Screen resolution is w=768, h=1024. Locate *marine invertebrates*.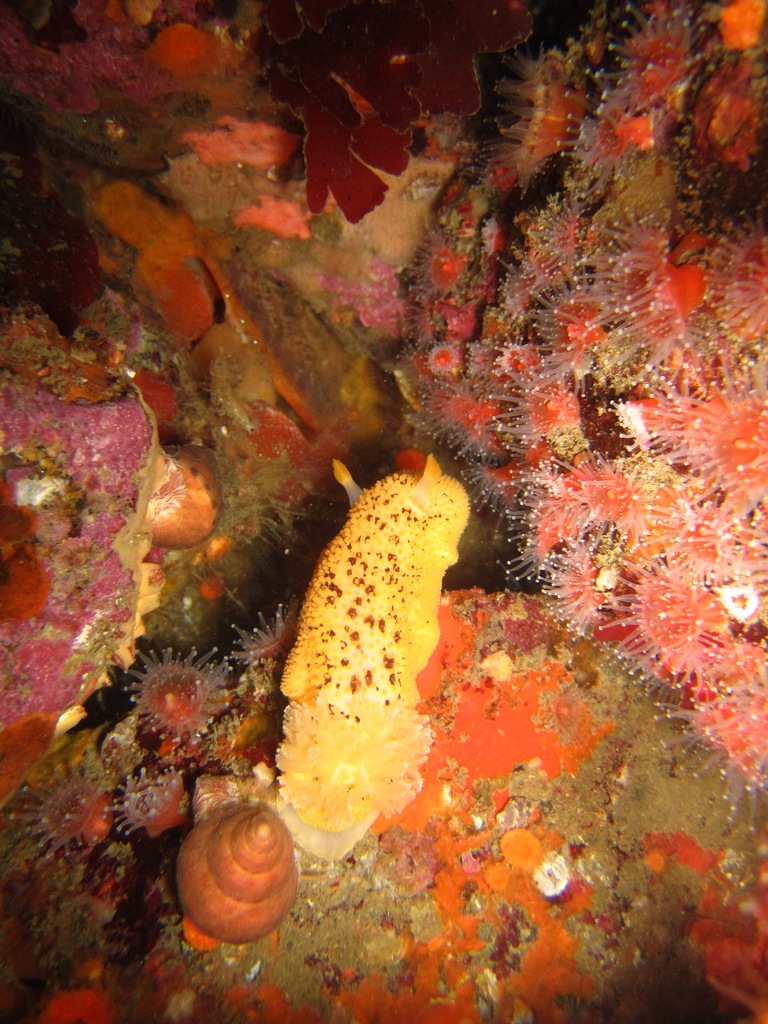
left=0, top=307, right=182, bottom=770.
